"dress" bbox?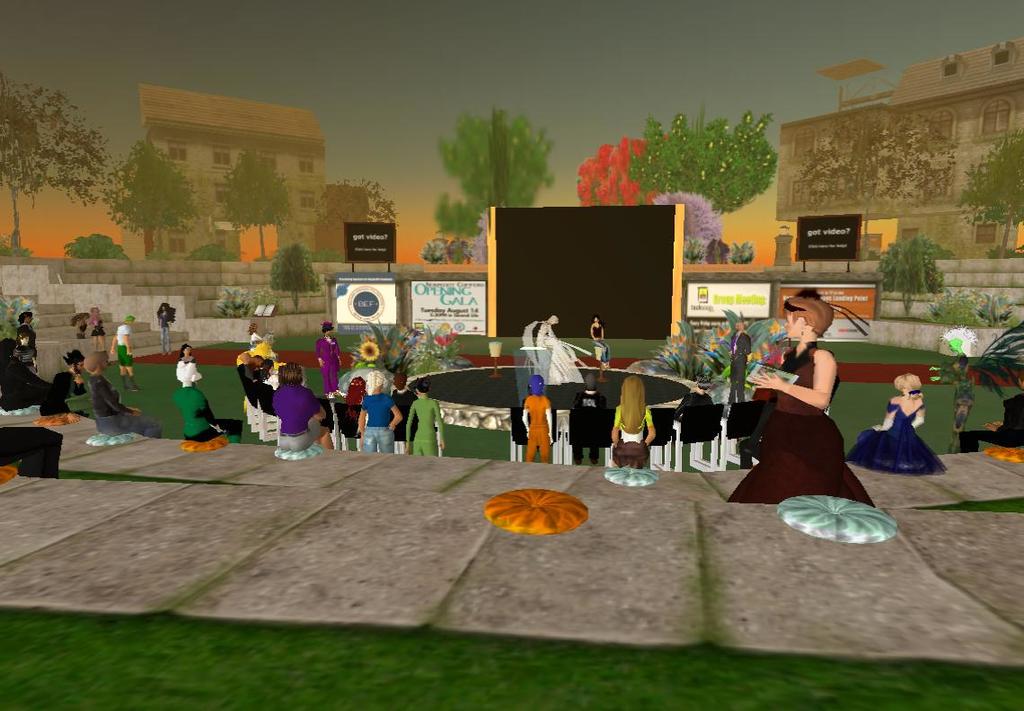
left=536, top=324, right=583, bottom=384
